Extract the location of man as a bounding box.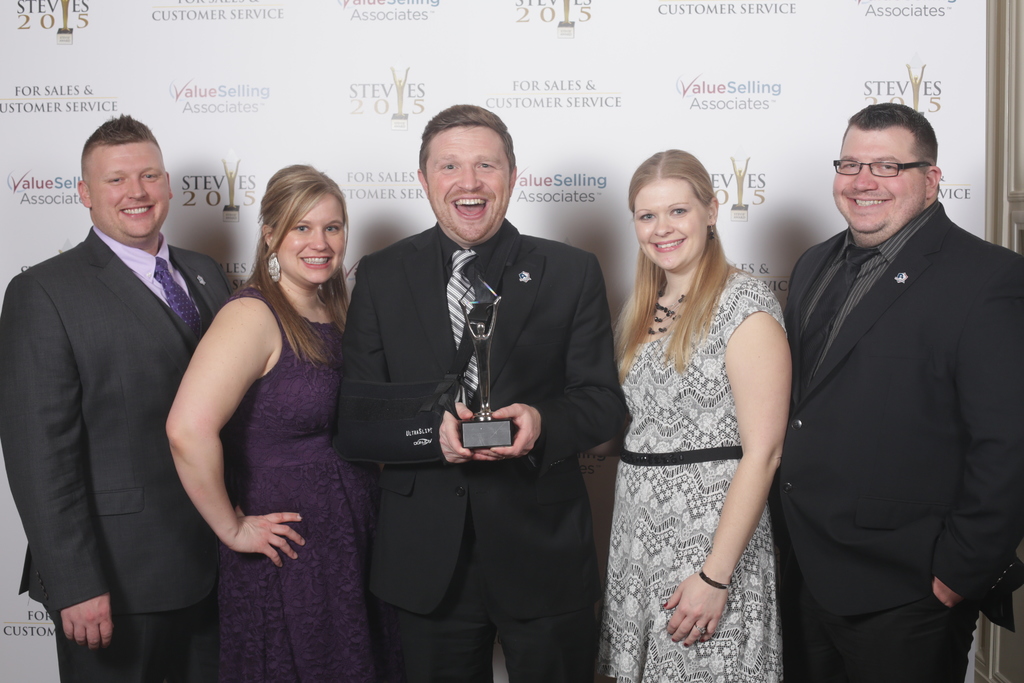
(x1=766, y1=99, x2=1023, y2=682).
